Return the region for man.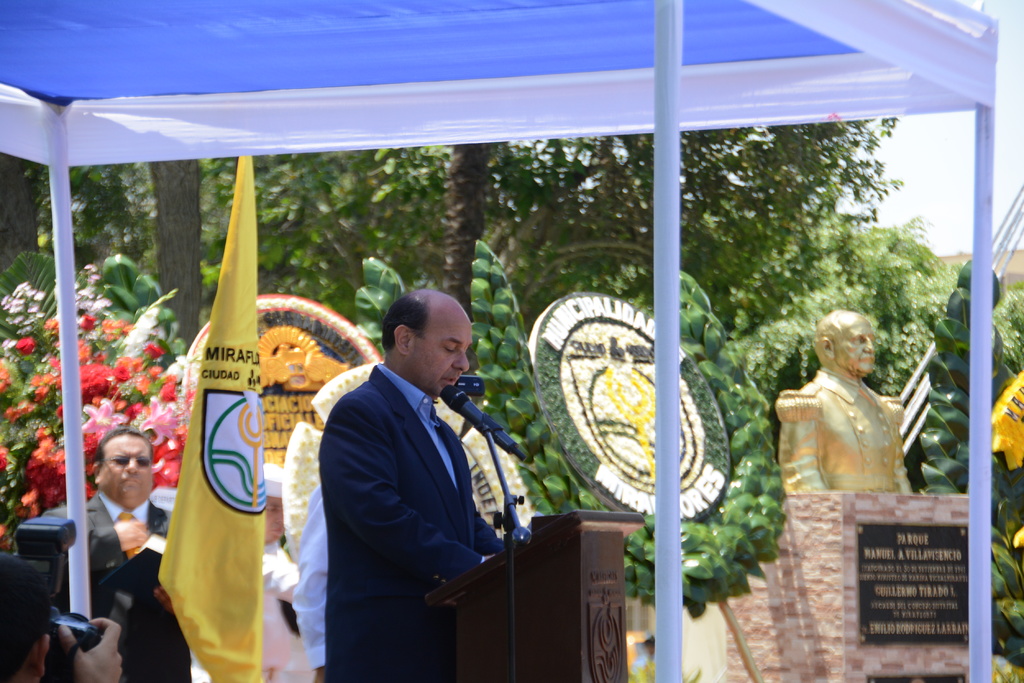
BBox(77, 435, 189, 682).
